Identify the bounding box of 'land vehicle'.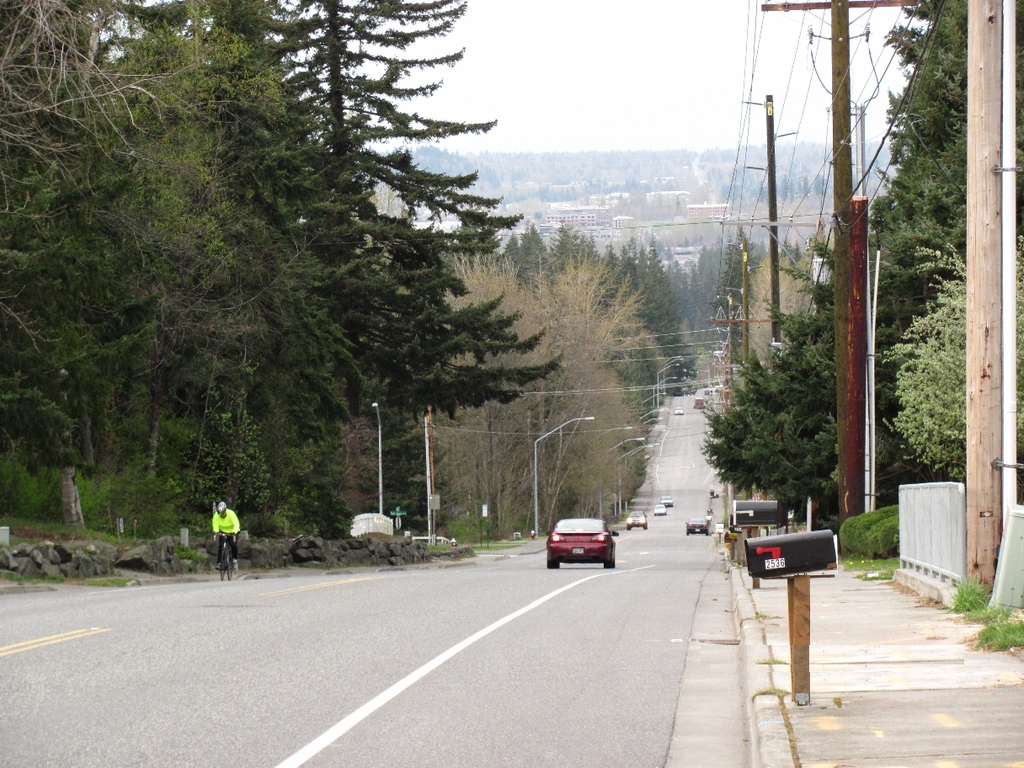
region(676, 407, 681, 413).
